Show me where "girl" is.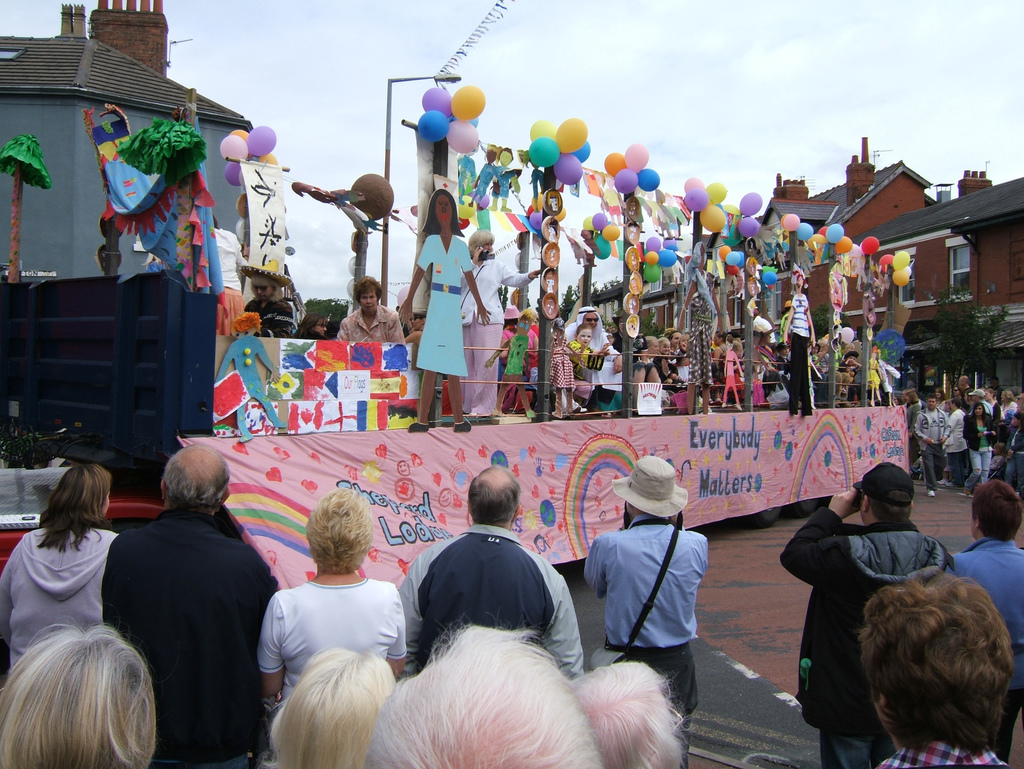
"girl" is at {"x1": 650, "y1": 339, "x2": 679, "y2": 362}.
